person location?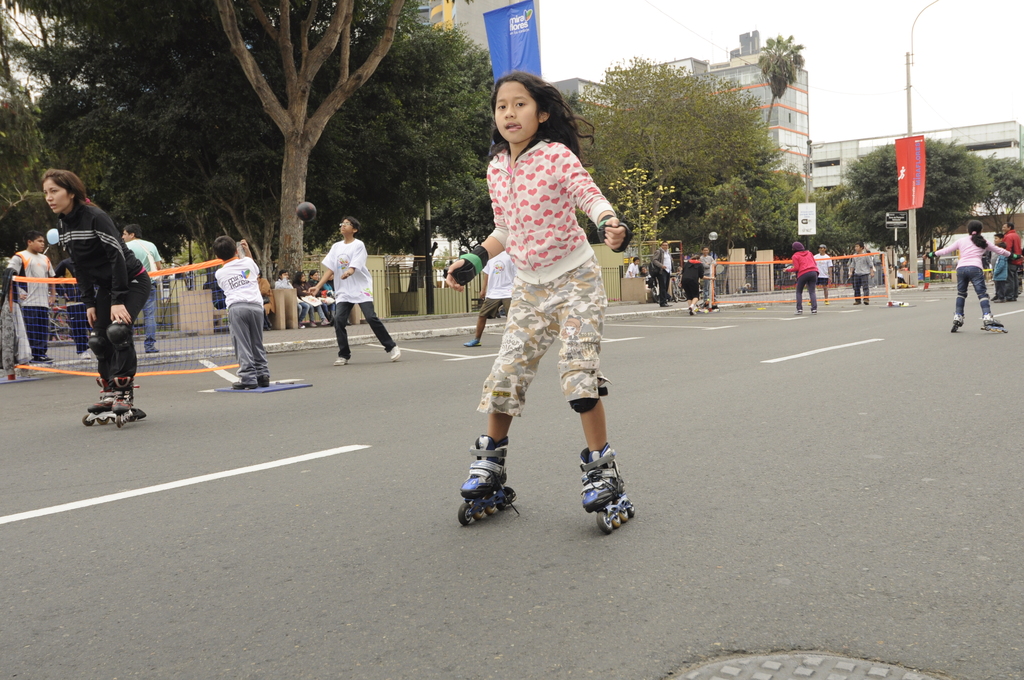
808,241,835,305
